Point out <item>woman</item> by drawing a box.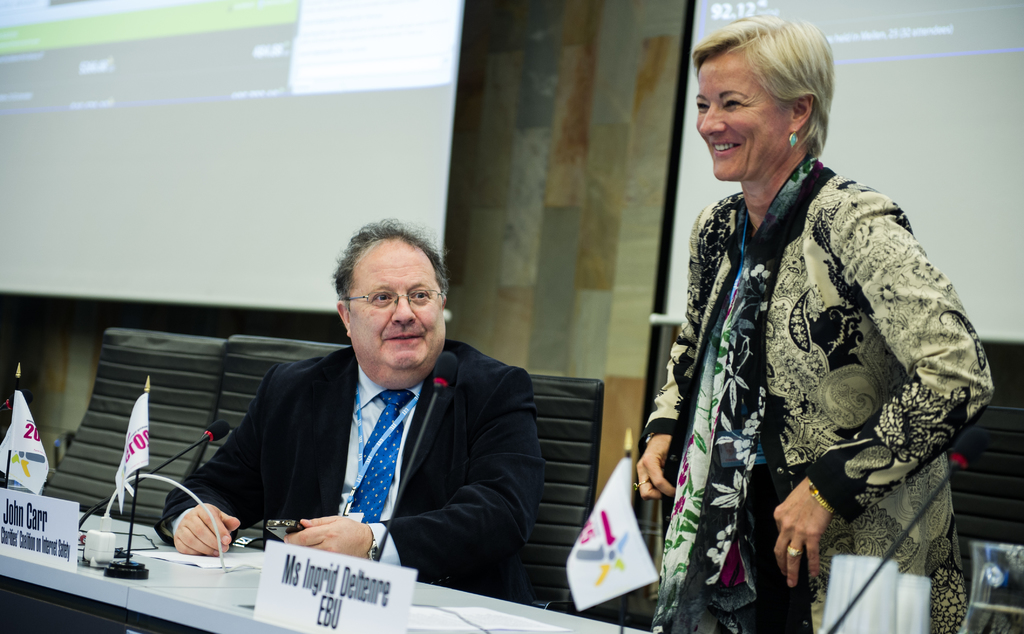
639,15,960,633.
